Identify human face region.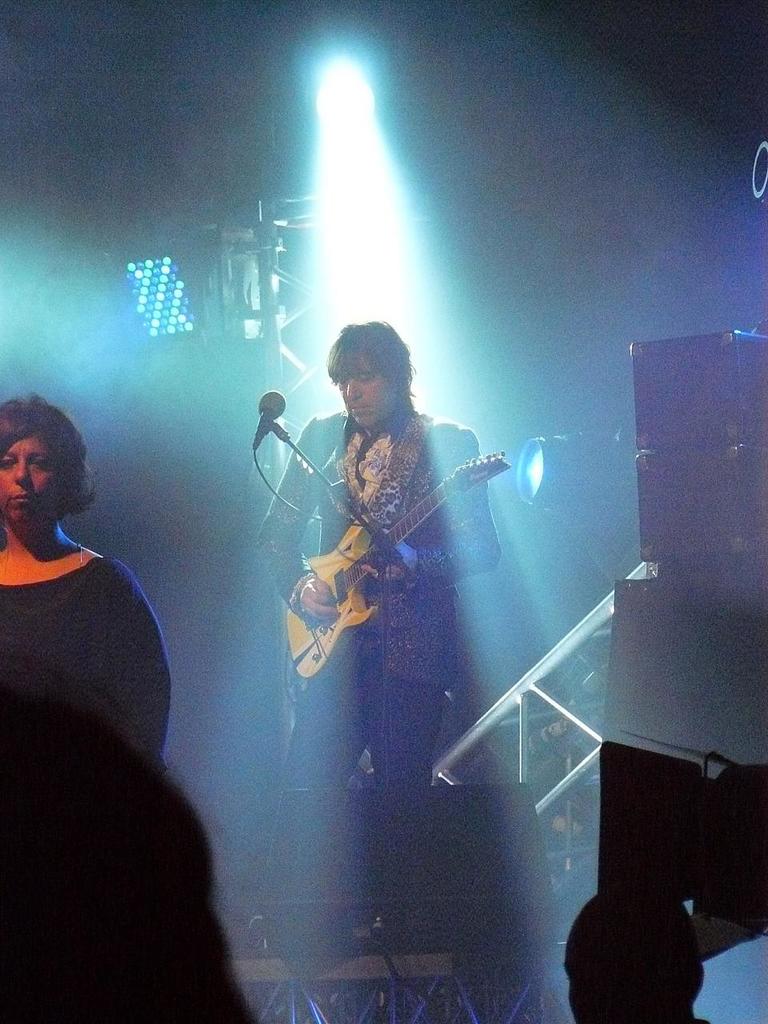
Region: BBox(337, 357, 400, 427).
